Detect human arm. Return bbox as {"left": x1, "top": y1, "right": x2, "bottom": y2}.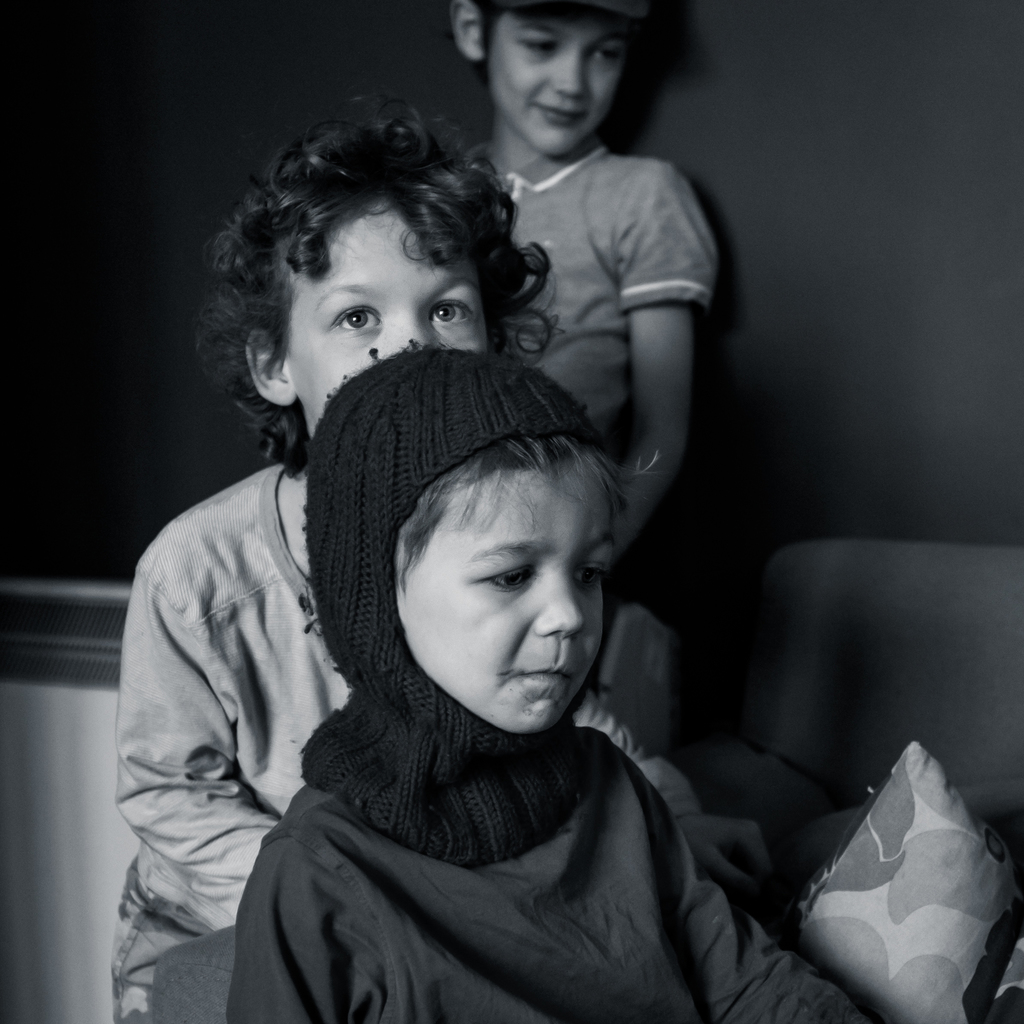
{"left": 611, "top": 172, "right": 703, "bottom": 537}.
